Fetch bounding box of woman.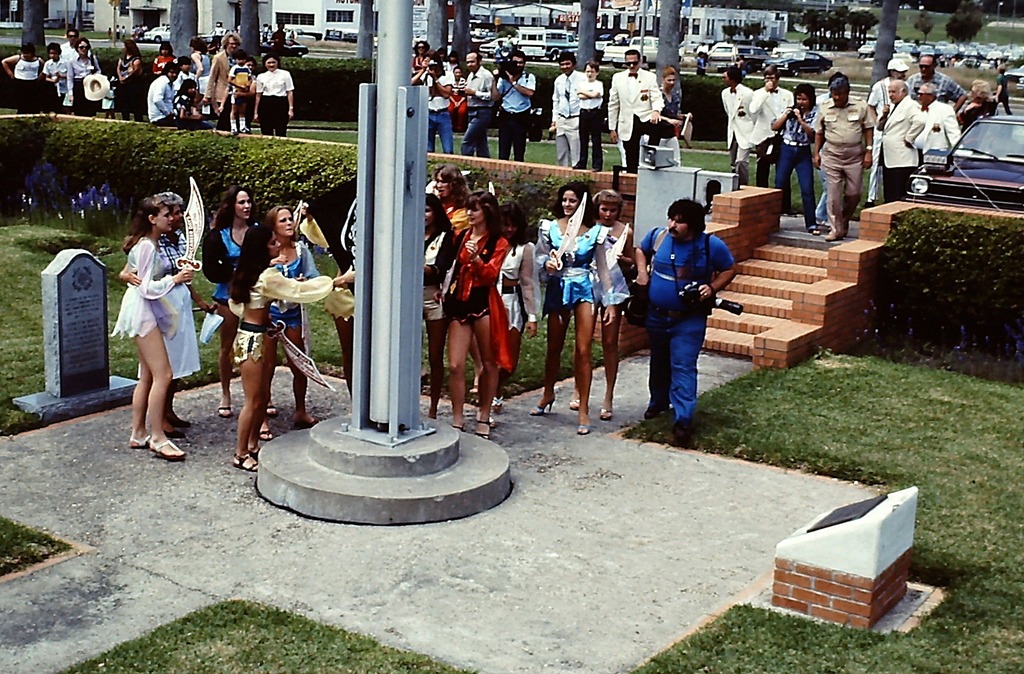
Bbox: [left=109, top=34, right=147, bottom=122].
